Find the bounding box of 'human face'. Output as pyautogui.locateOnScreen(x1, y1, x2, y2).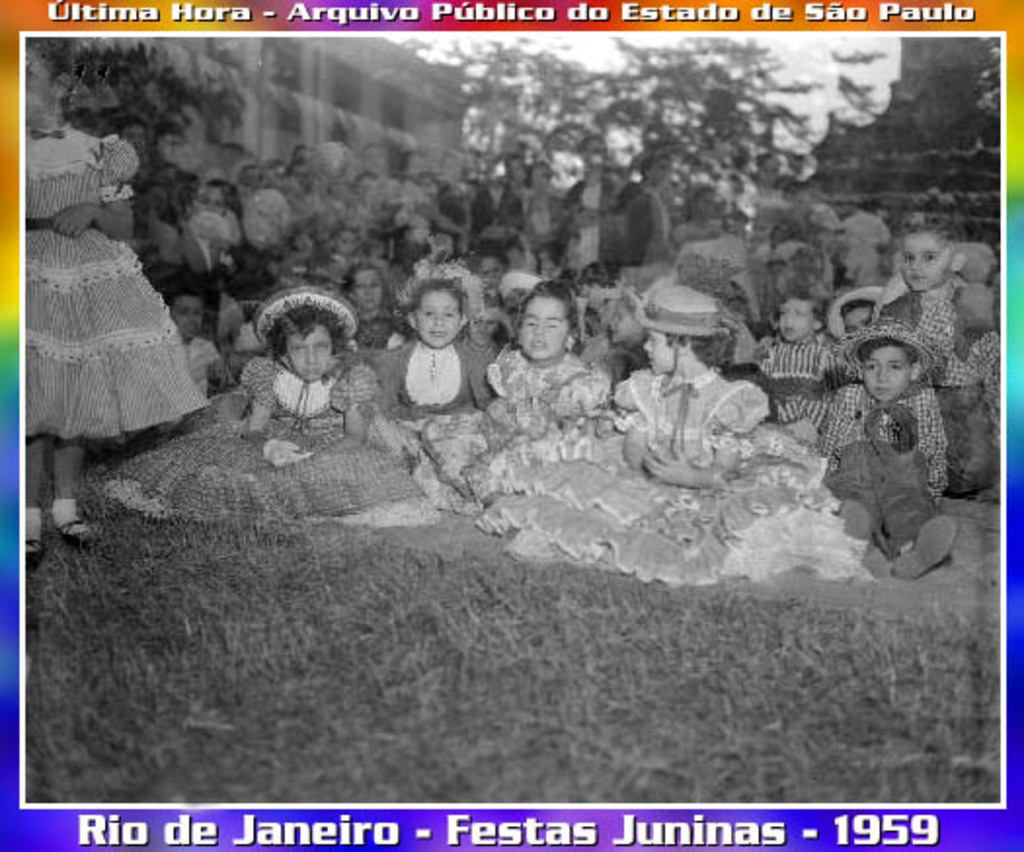
pyautogui.locateOnScreen(642, 326, 675, 380).
